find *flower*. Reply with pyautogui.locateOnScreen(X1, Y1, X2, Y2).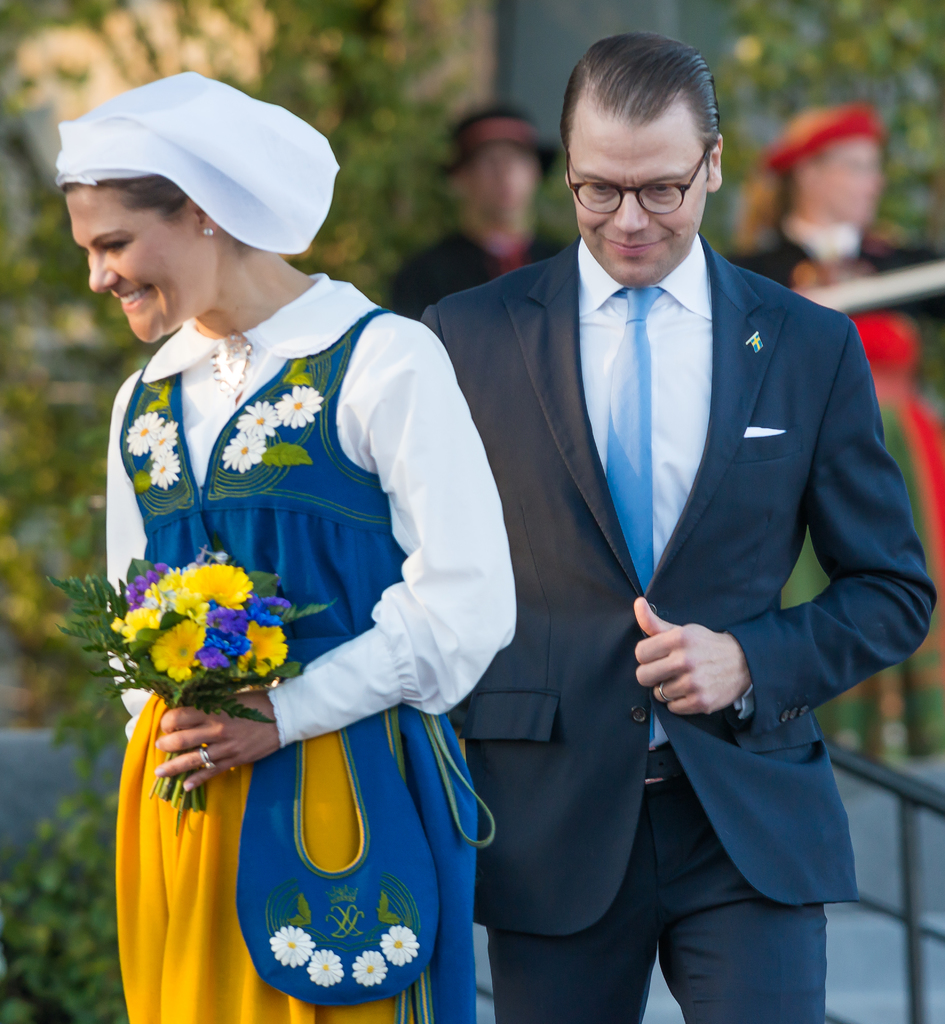
pyautogui.locateOnScreen(127, 409, 162, 454).
